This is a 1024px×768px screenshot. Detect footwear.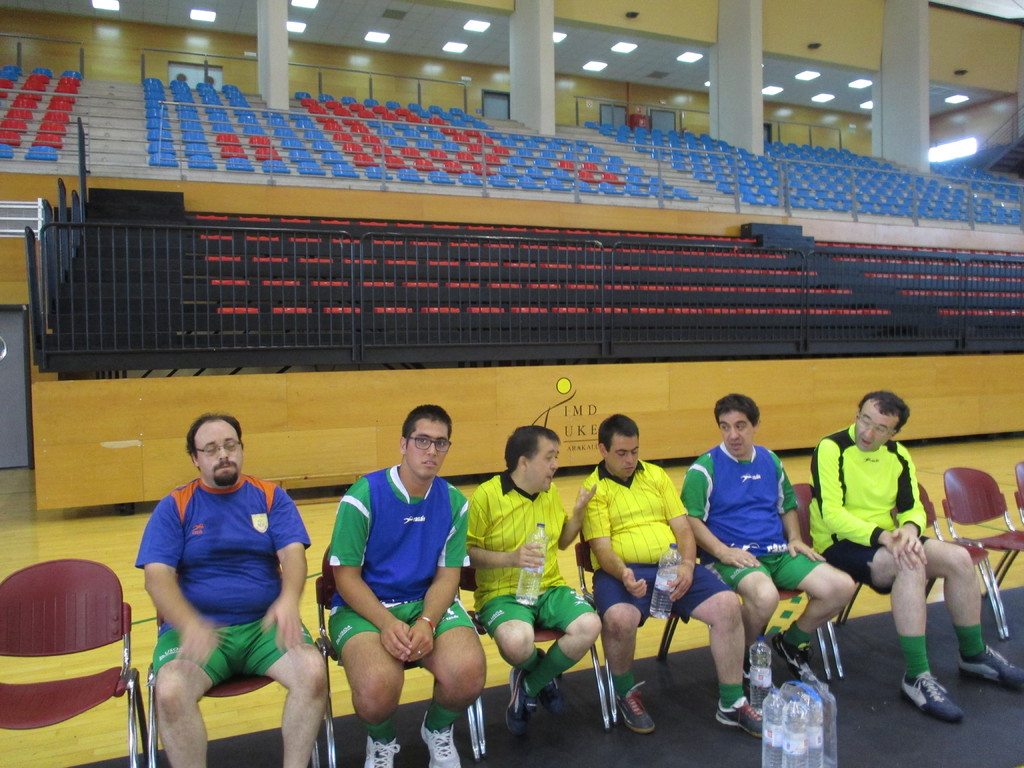
[left=955, top=643, right=1023, bottom=691].
